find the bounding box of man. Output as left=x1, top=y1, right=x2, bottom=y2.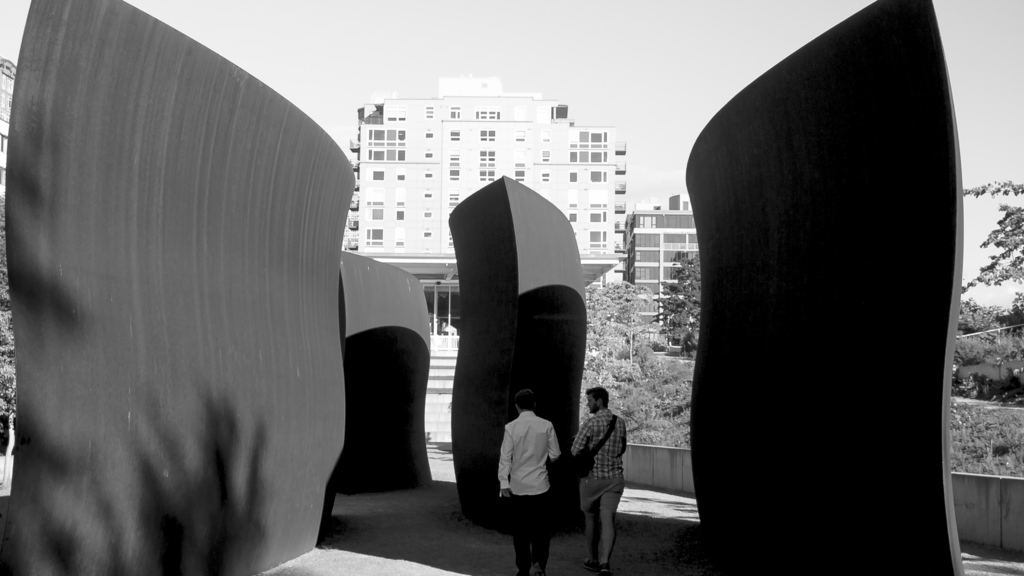
left=494, top=390, right=561, bottom=575.
